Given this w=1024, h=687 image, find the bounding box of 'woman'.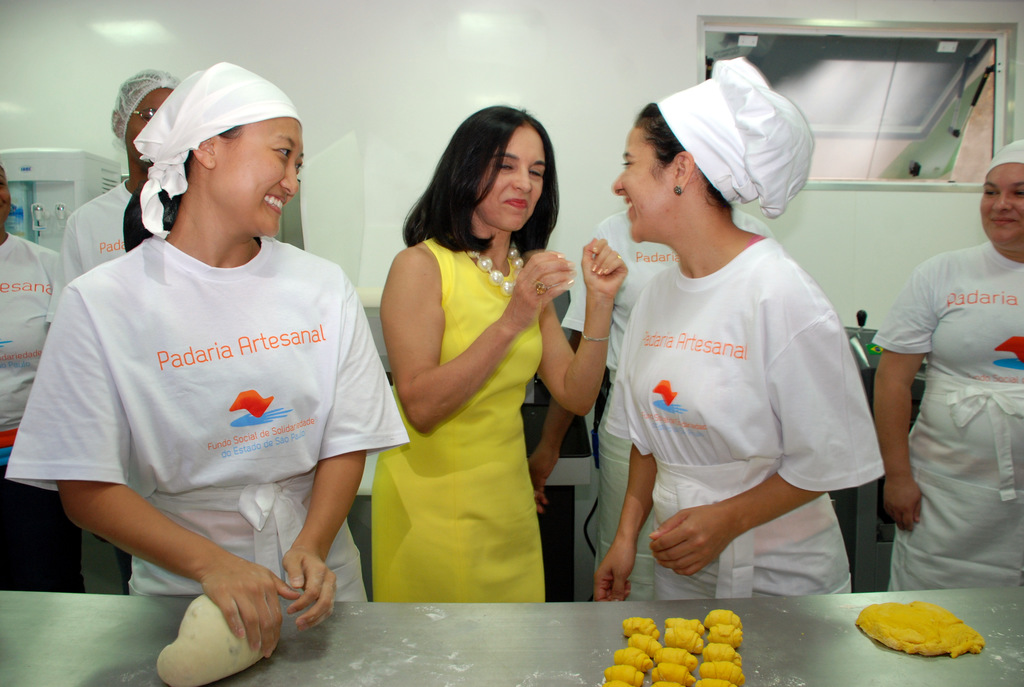
detection(360, 106, 590, 615).
